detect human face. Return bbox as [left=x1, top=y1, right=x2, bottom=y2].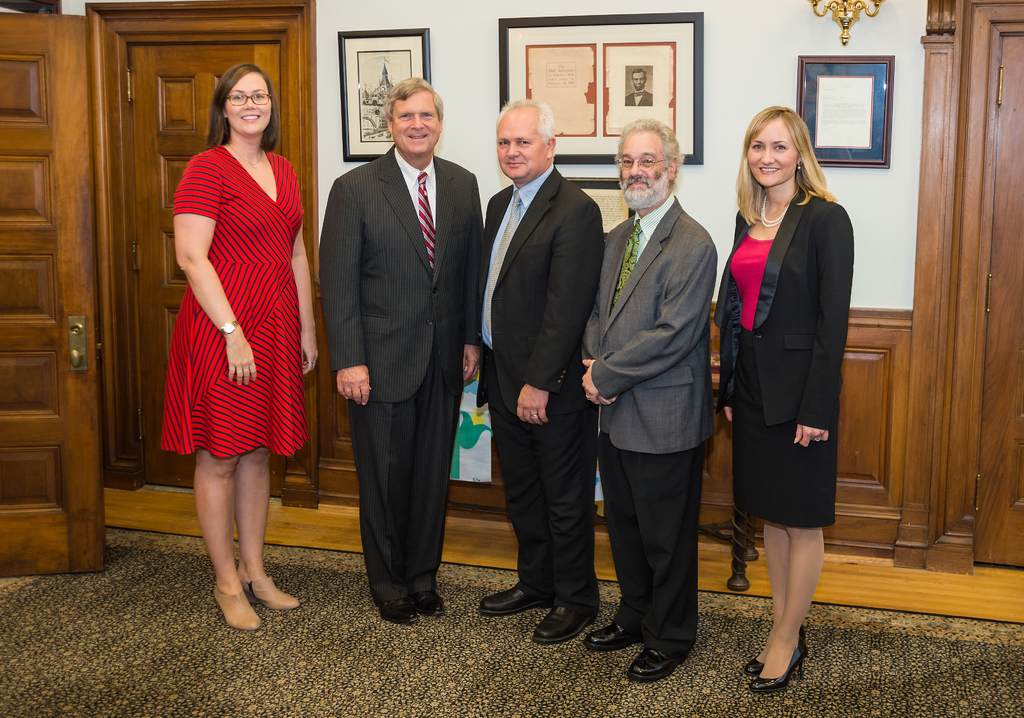
[left=616, top=126, right=666, bottom=208].
